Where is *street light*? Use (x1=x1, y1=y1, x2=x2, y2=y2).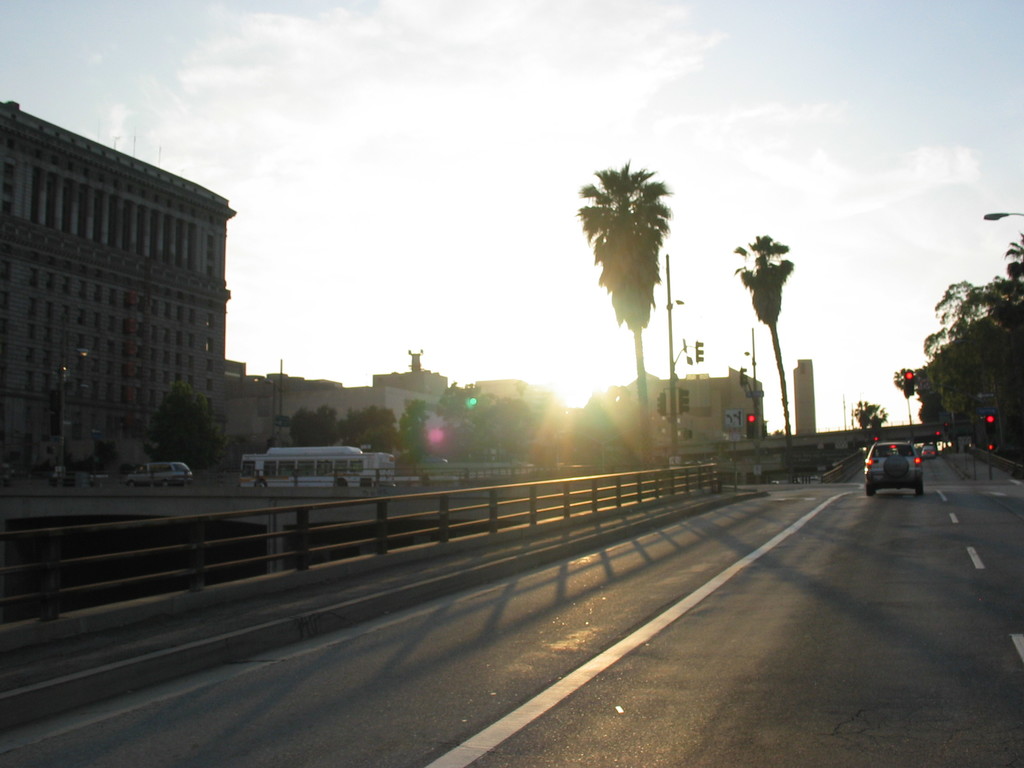
(x1=743, y1=324, x2=758, y2=441).
